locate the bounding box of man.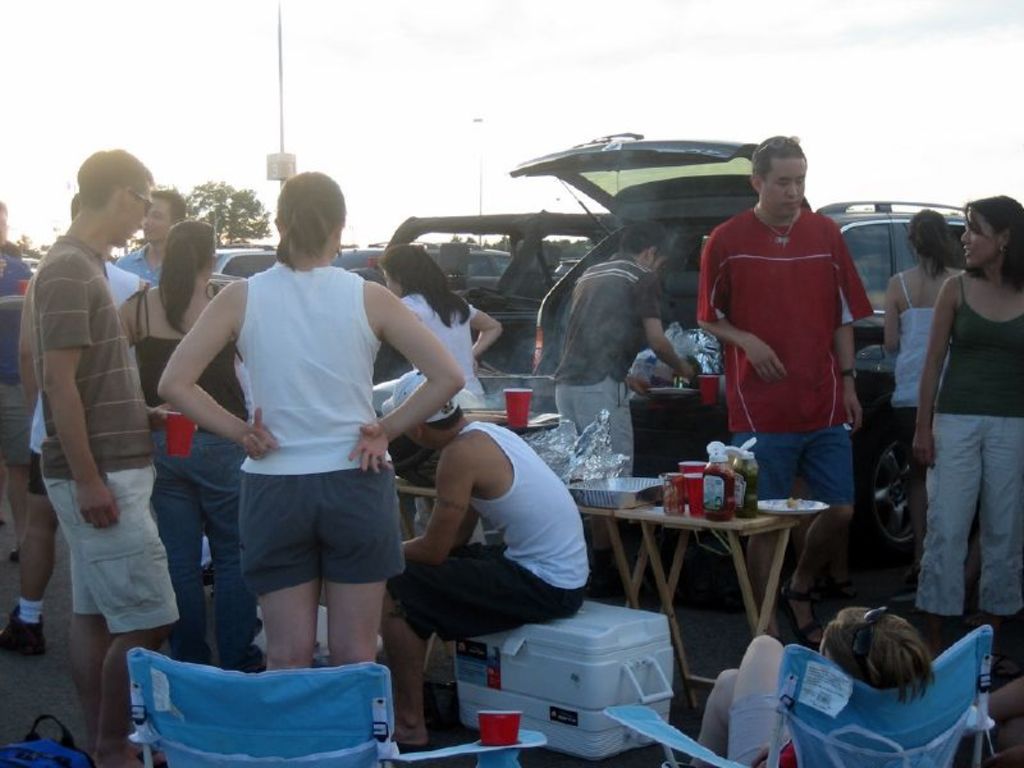
Bounding box: Rect(552, 220, 699, 472).
